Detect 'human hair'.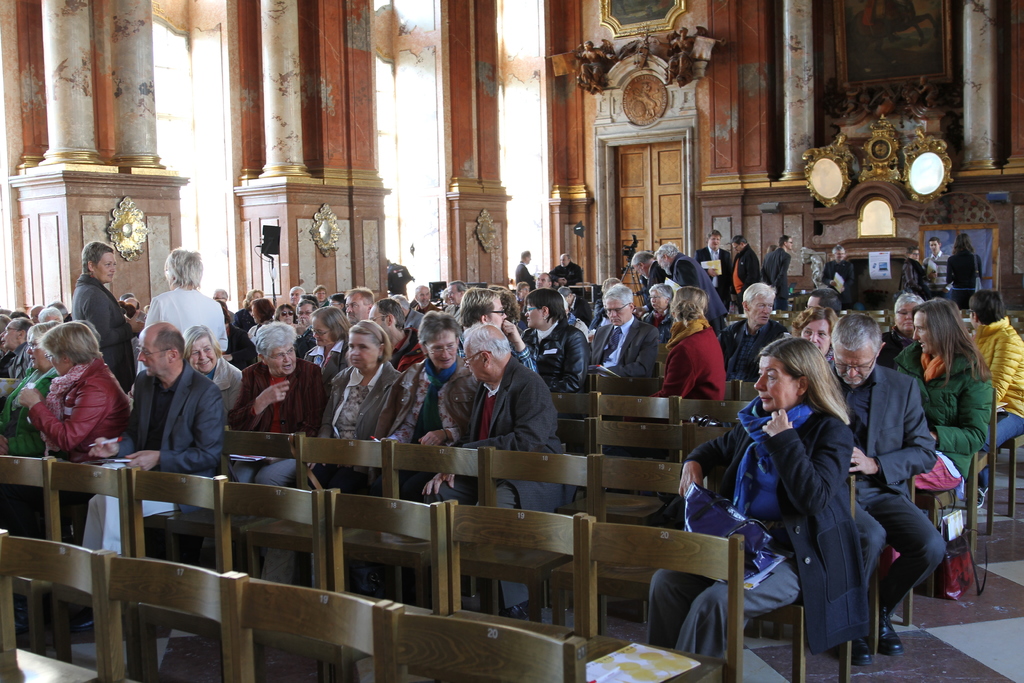
Detected at BBox(457, 287, 499, 323).
